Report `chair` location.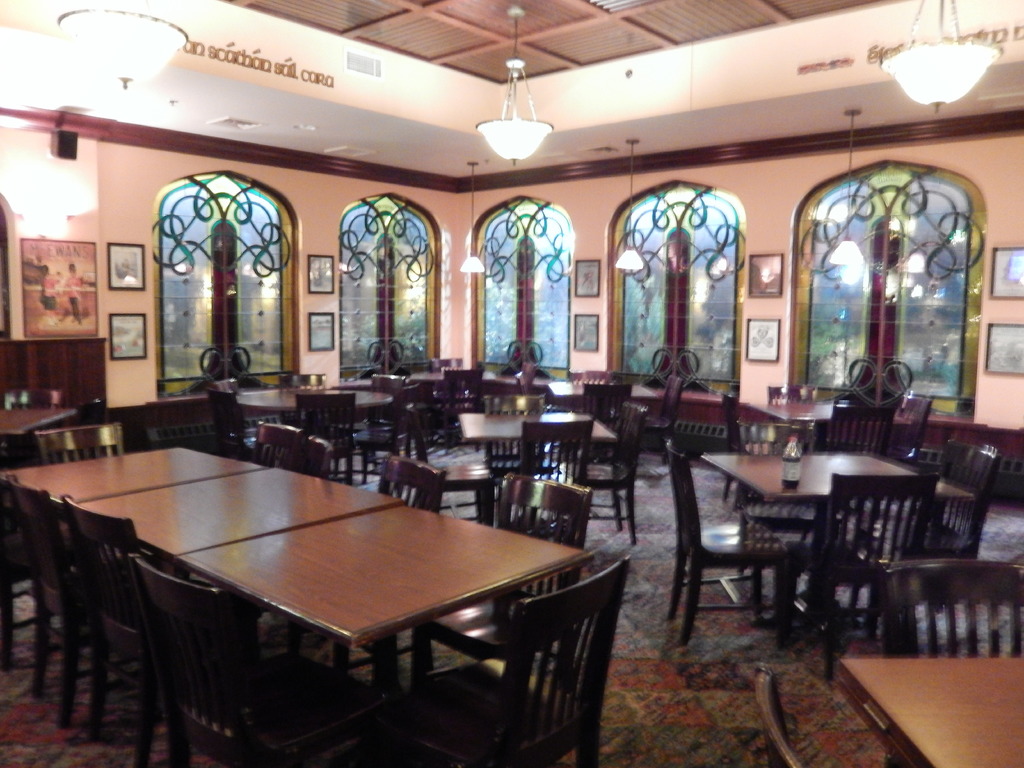
Report: {"x1": 407, "y1": 471, "x2": 600, "y2": 691}.
